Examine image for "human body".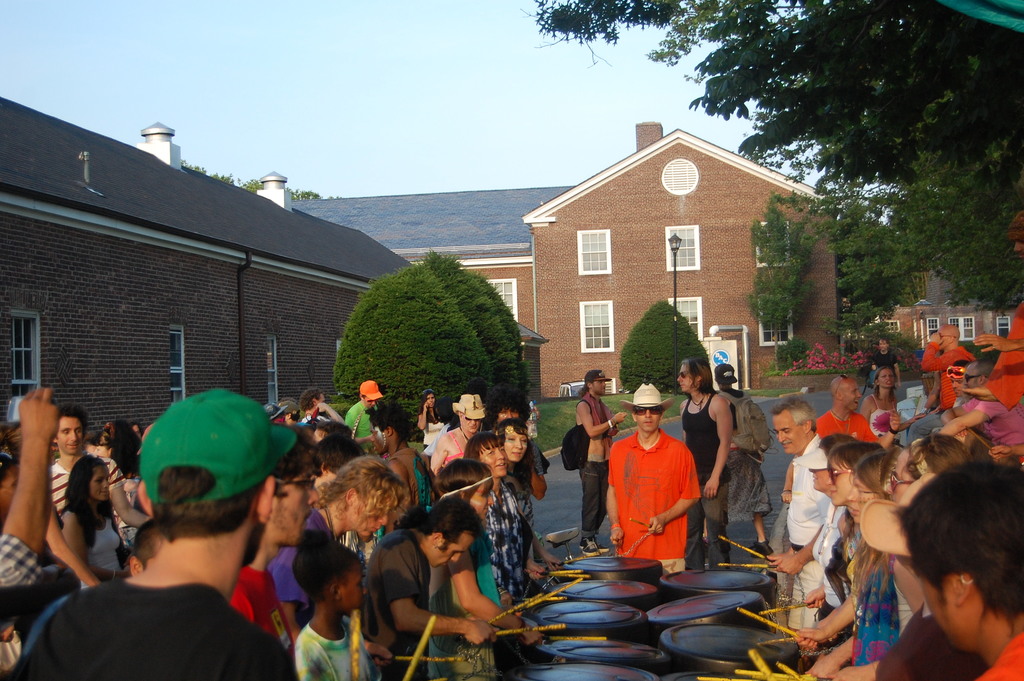
Examination result: detection(710, 384, 770, 554).
